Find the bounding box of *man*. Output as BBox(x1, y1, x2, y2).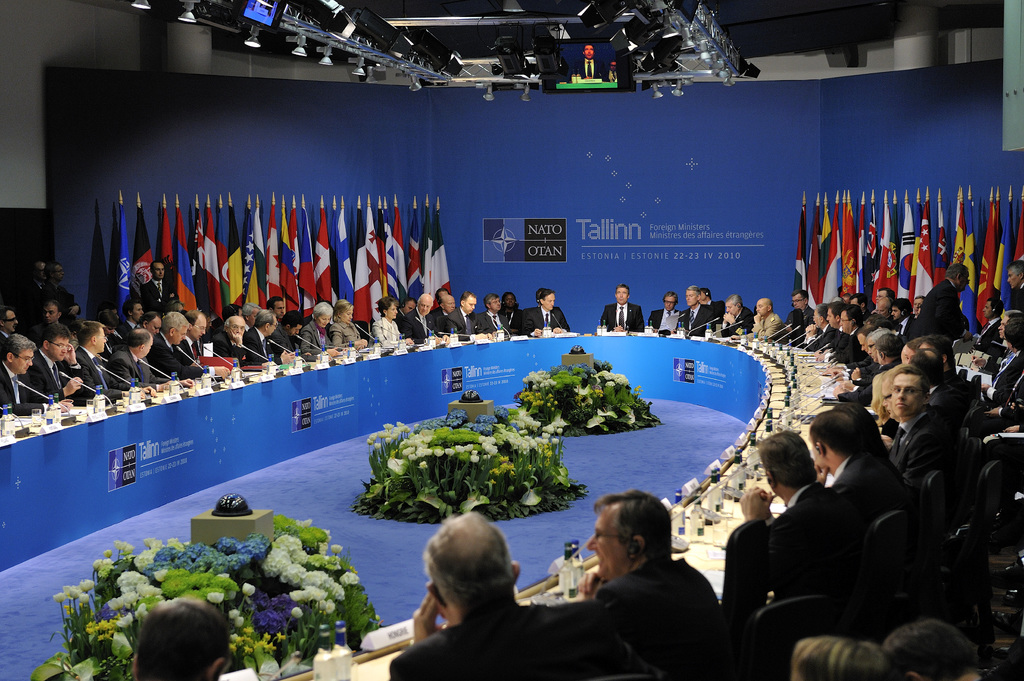
BBox(825, 311, 911, 410).
